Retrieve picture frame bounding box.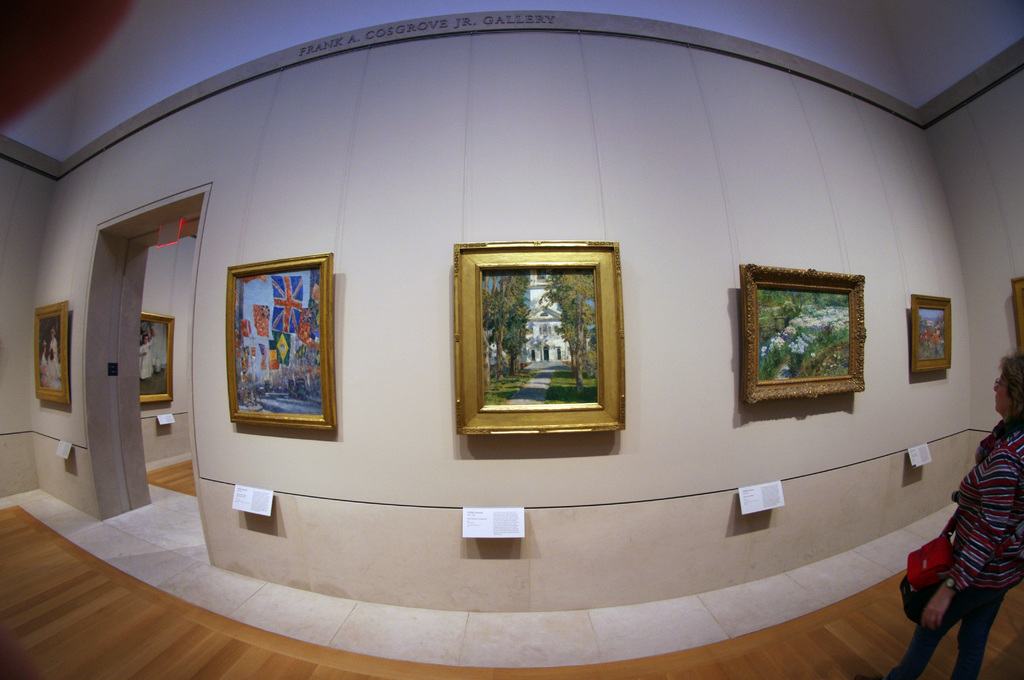
Bounding box: region(1007, 271, 1023, 362).
